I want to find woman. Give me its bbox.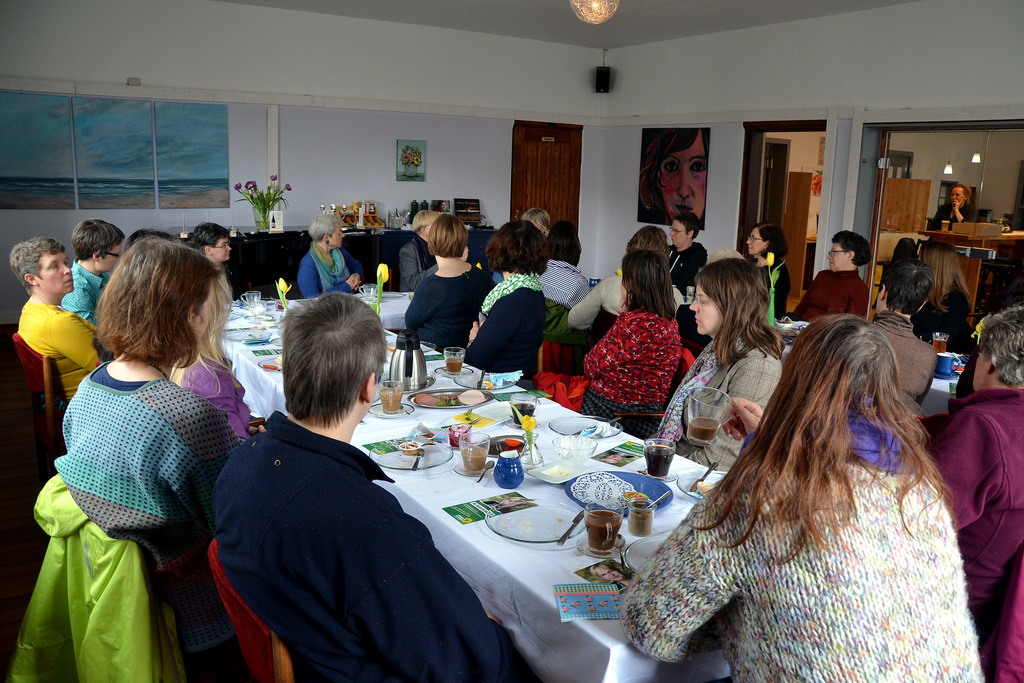
741:219:794:317.
